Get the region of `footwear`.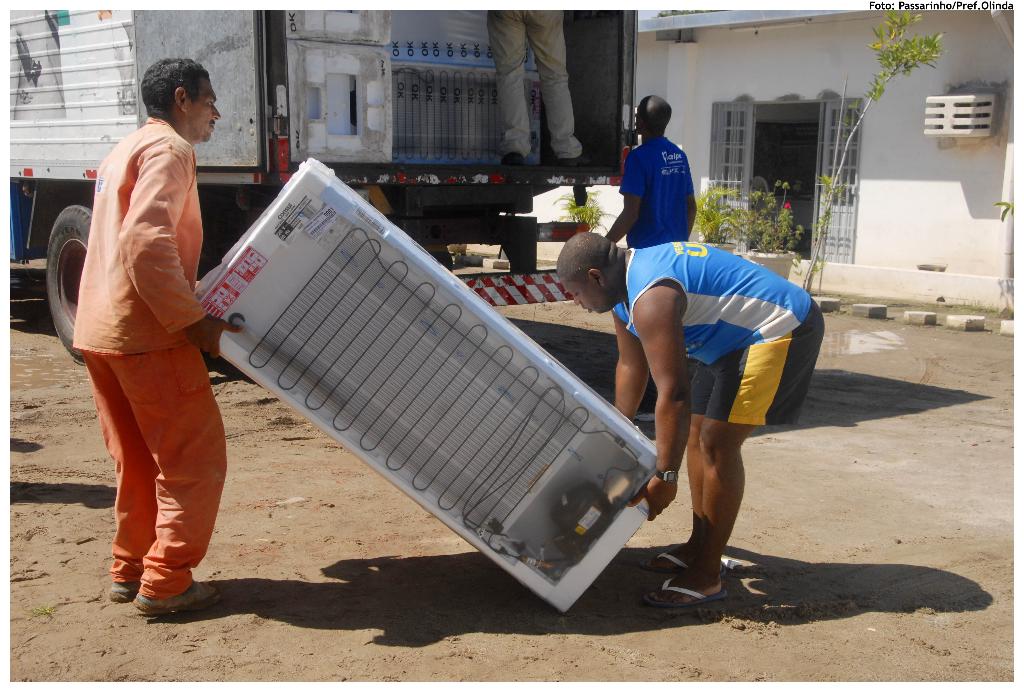
region(133, 577, 224, 614).
